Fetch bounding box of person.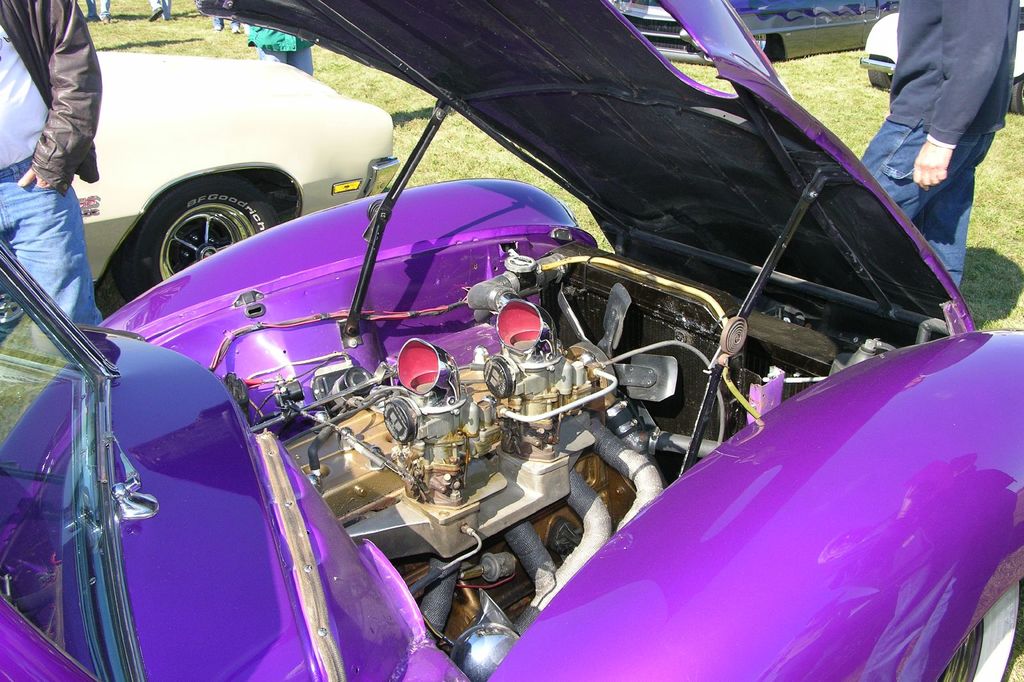
Bbox: 0,0,104,332.
